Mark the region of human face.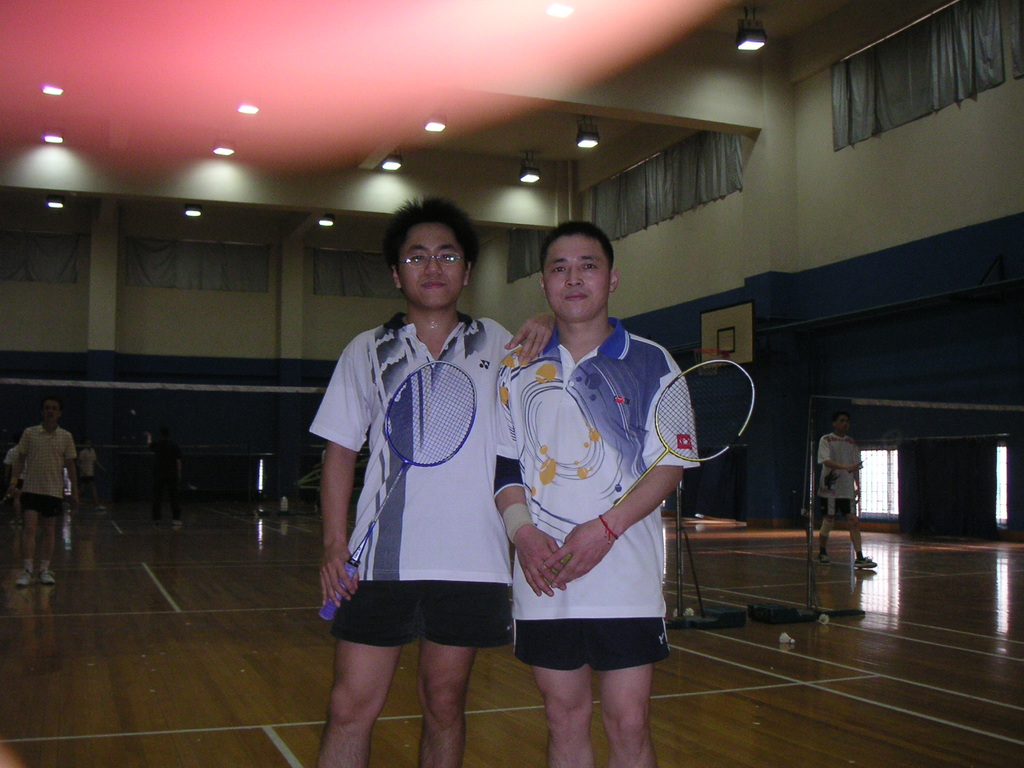
Region: [548,234,609,320].
